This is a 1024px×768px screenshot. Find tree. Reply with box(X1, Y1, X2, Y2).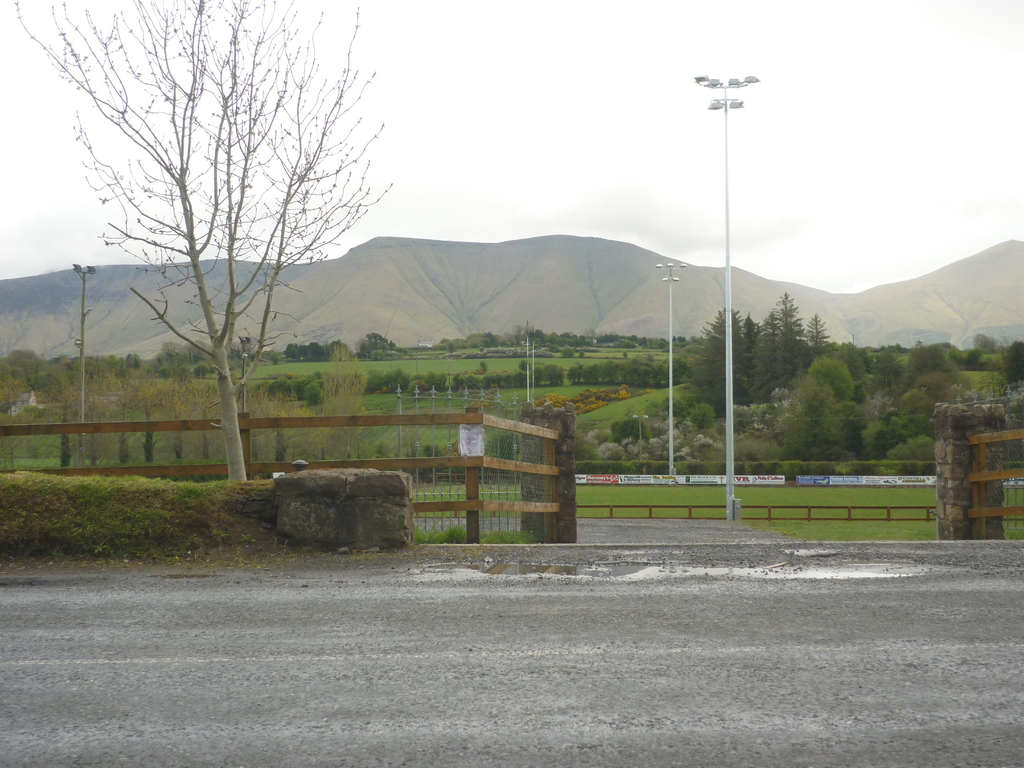
box(781, 292, 801, 365).
